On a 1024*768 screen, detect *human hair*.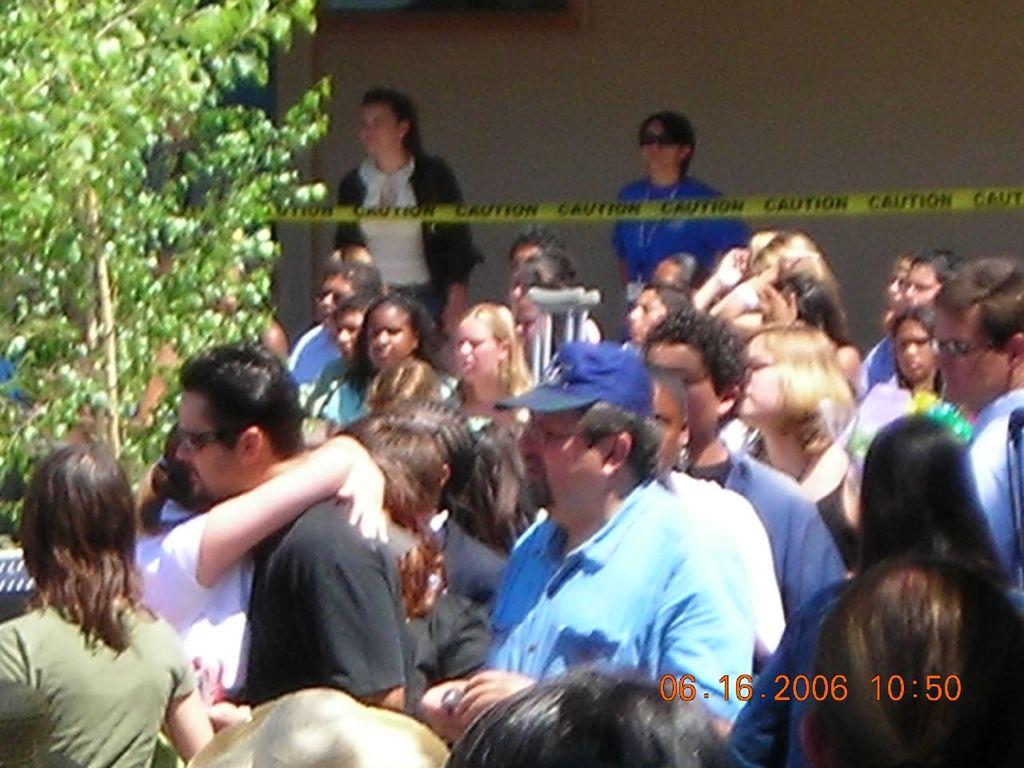
[left=465, top=416, right=539, bottom=558].
